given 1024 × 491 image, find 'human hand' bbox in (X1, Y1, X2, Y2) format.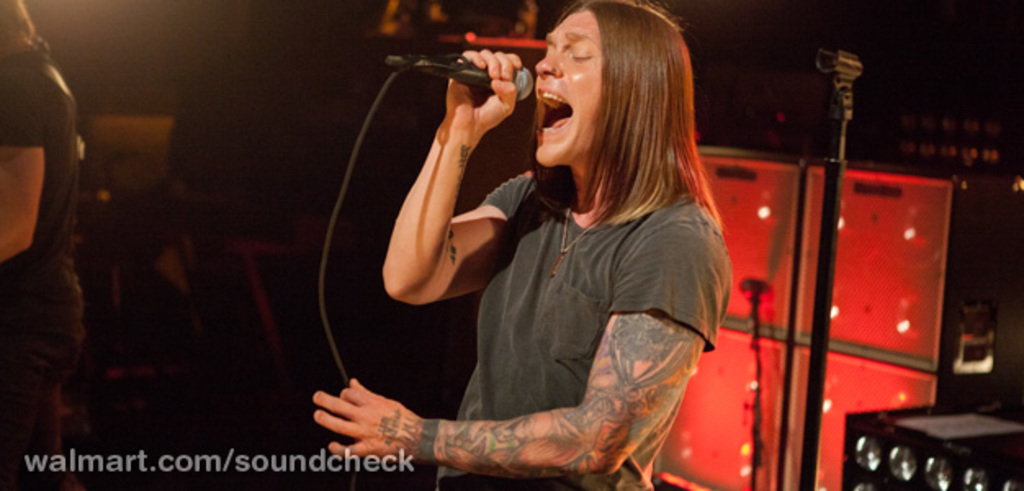
(309, 375, 414, 463).
